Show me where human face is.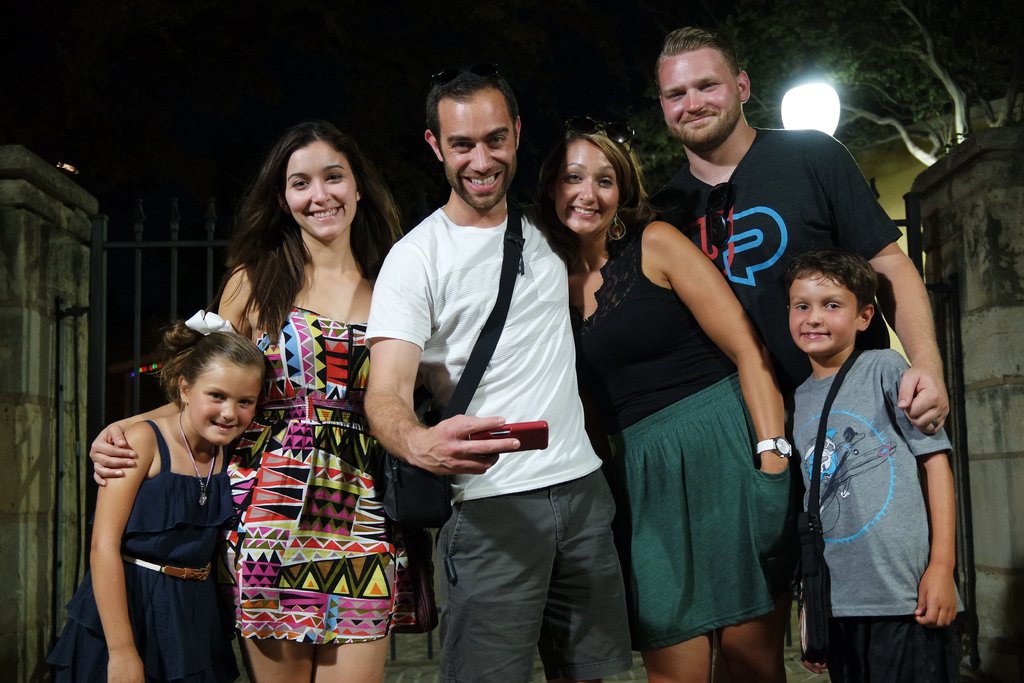
human face is at (441, 90, 516, 208).
